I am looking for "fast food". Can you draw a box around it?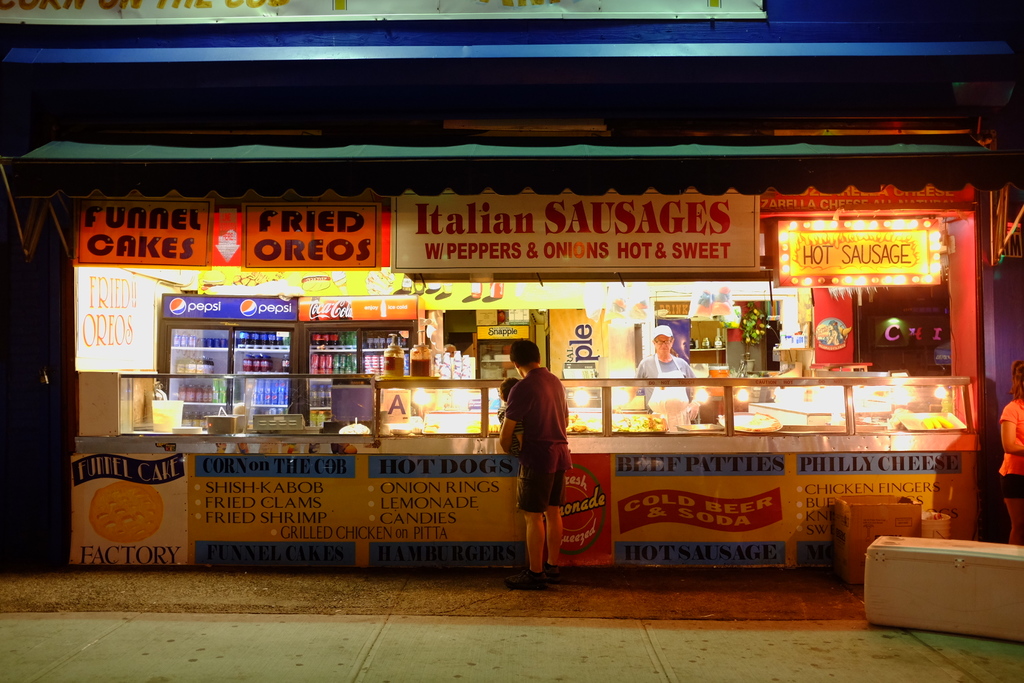
Sure, the bounding box is [570,407,589,434].
